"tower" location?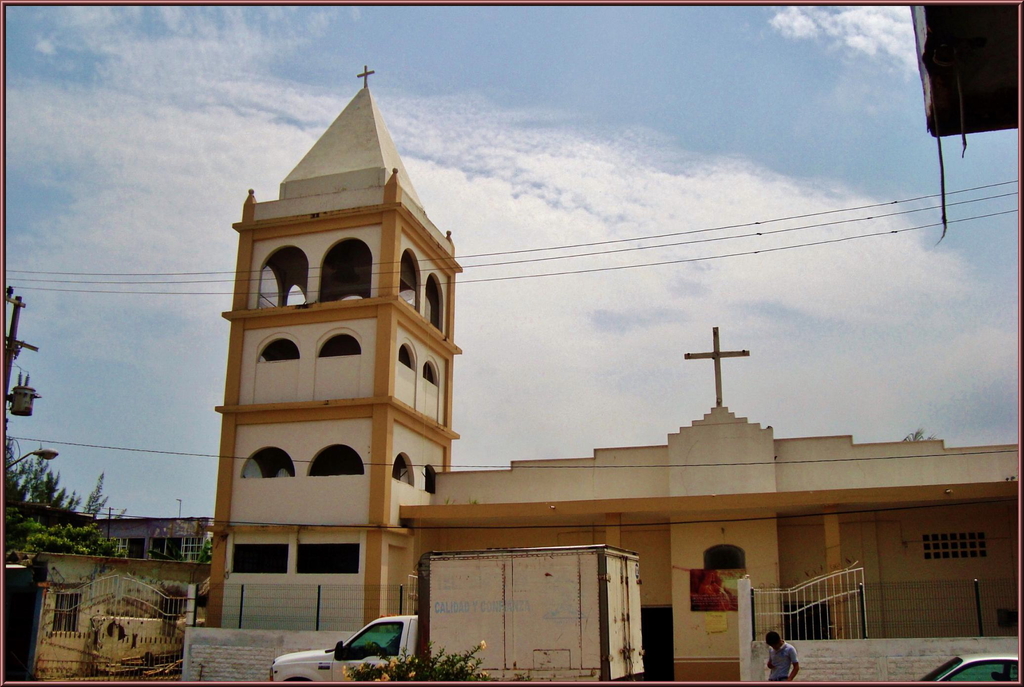
locate(209, 64, 463, 627)
